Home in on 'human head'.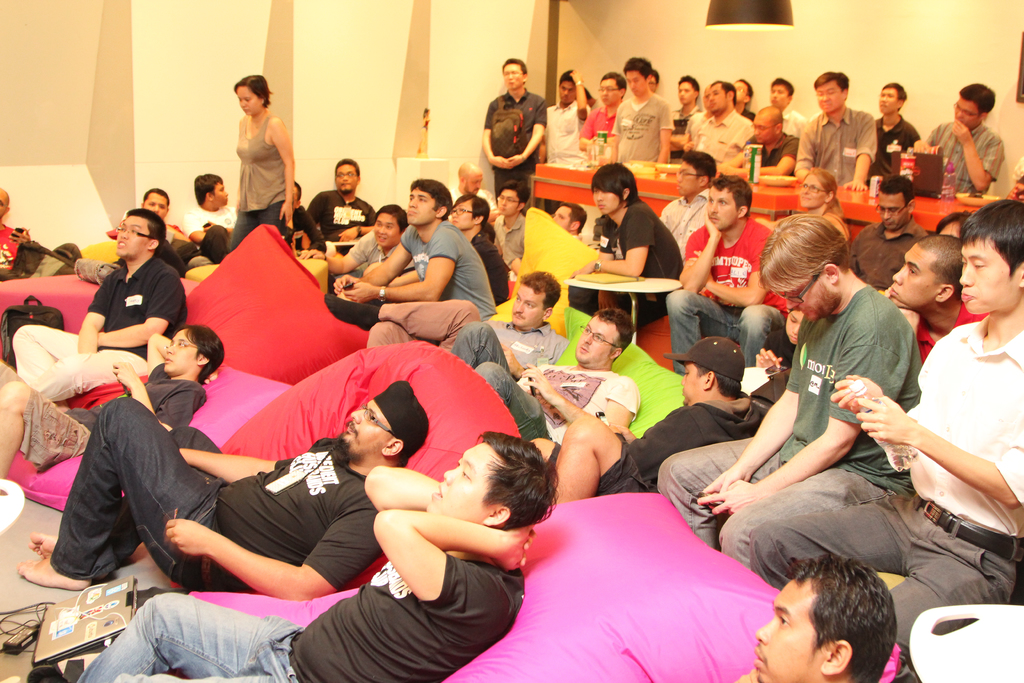
Homed in at select_region(227, 75, 270, 115).
